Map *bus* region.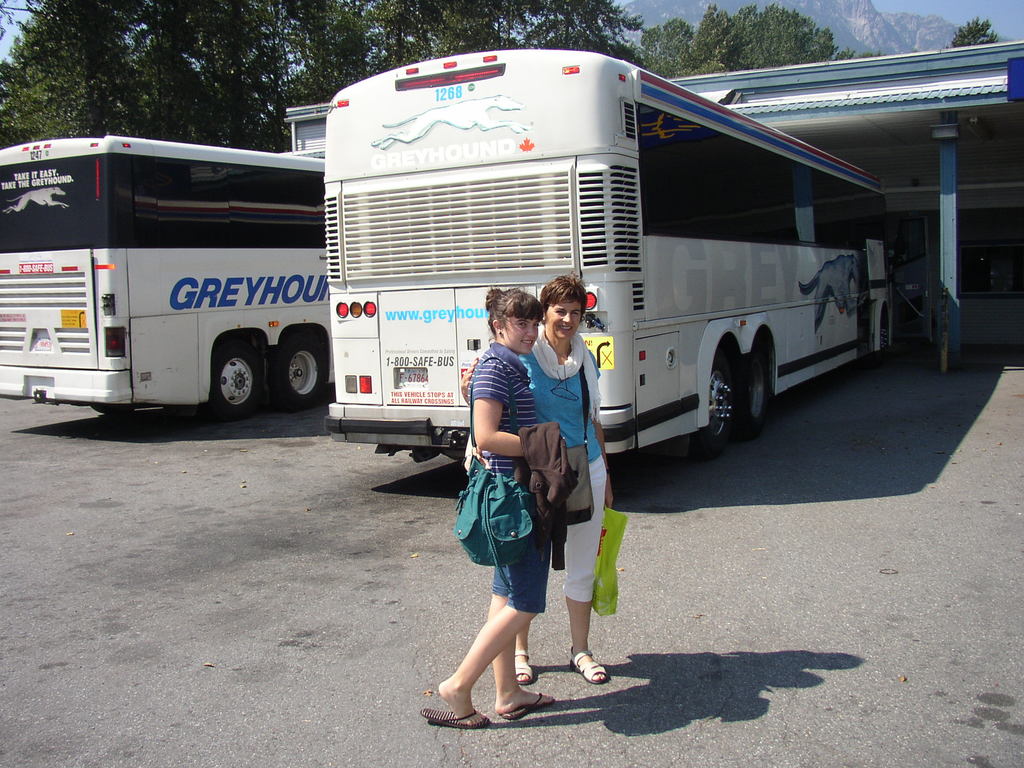
Mapped to select_region(0, 130, 327, 419).
